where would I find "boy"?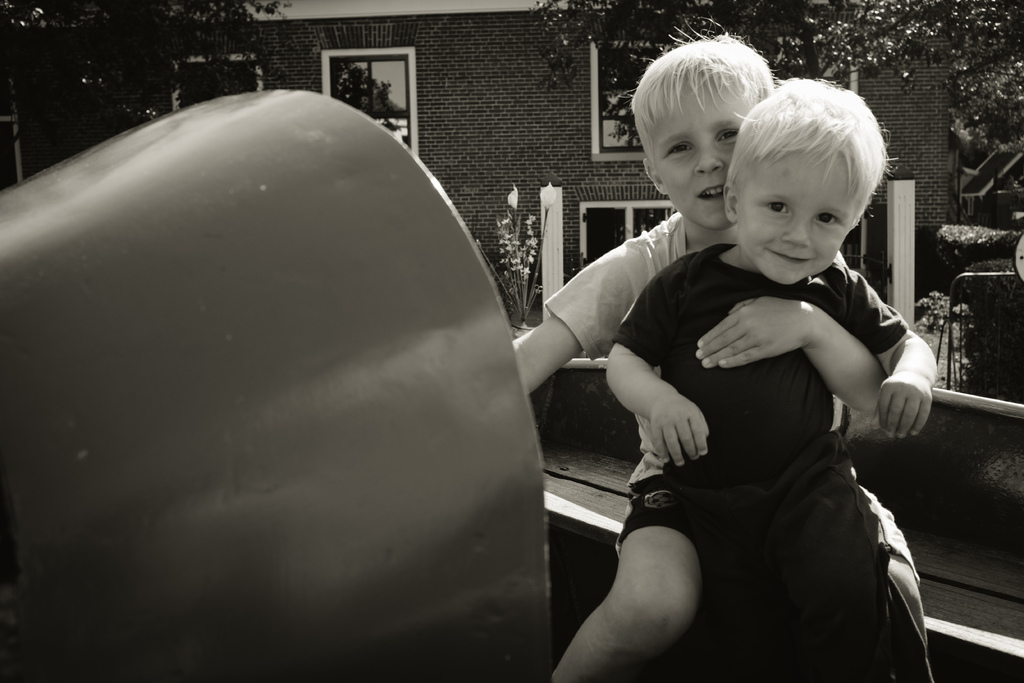
At <bbox>509, 12, 929, 638</bbox>.
